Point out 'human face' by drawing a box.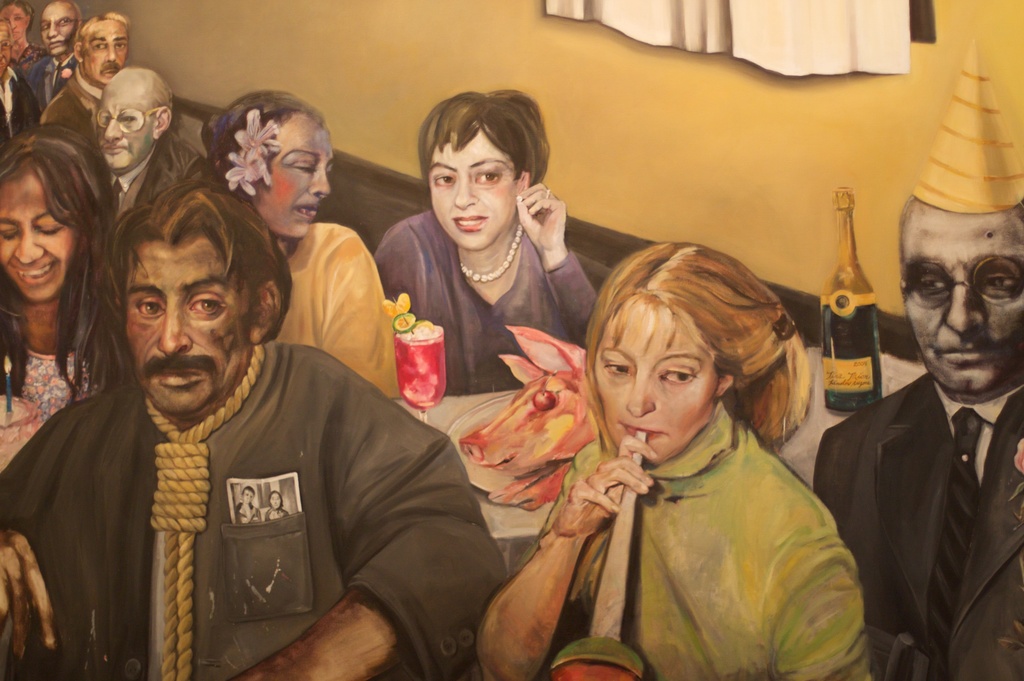
[x1=124, y1=252, x2=250, y2=413].
